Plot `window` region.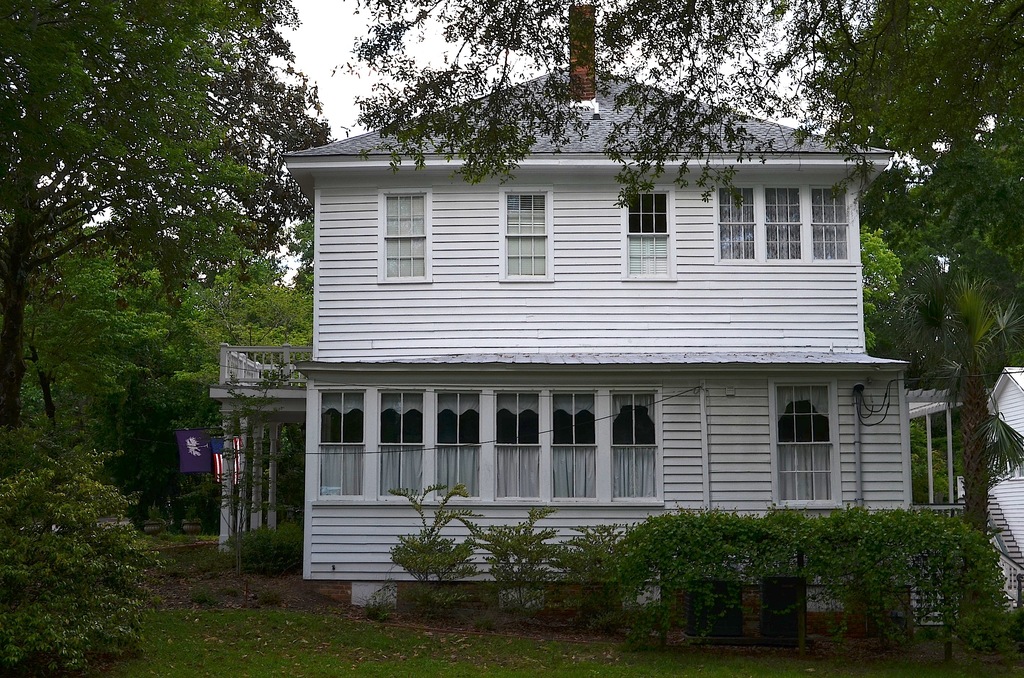
Plotted at <box>556,388,596,499</box>.
